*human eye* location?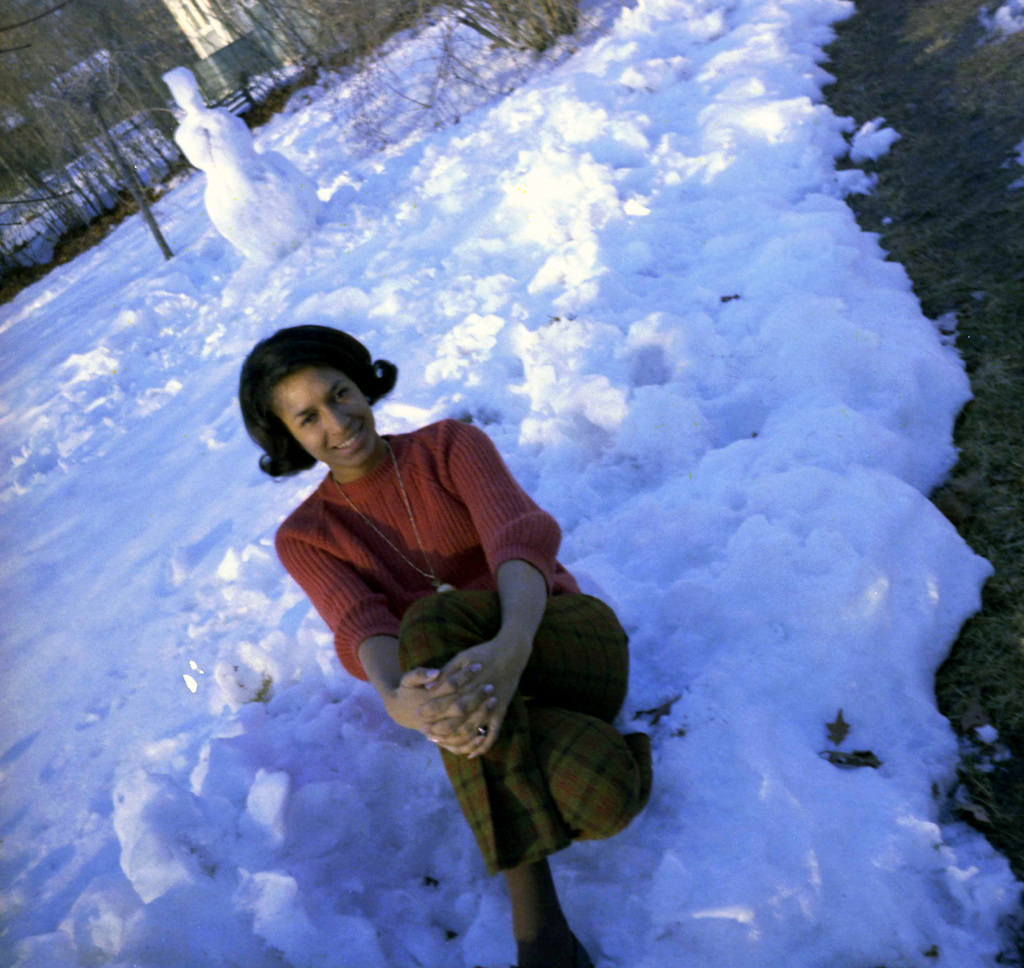
detection(296, 413, 317, 428)
